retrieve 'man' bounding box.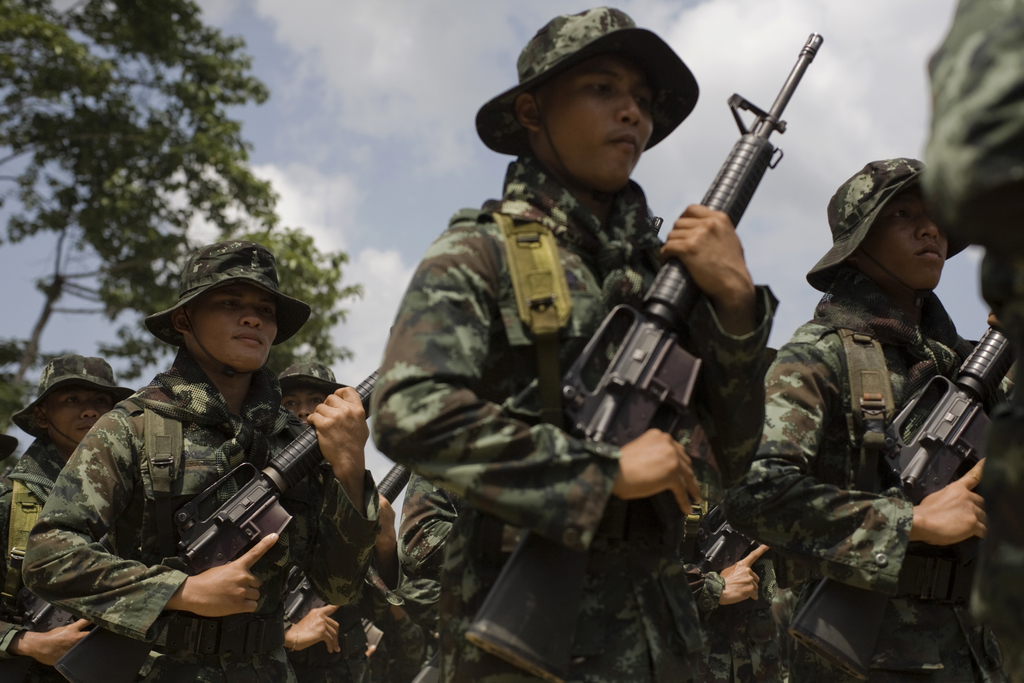
Bounding box: crop(737, 147, 1023, 682).
